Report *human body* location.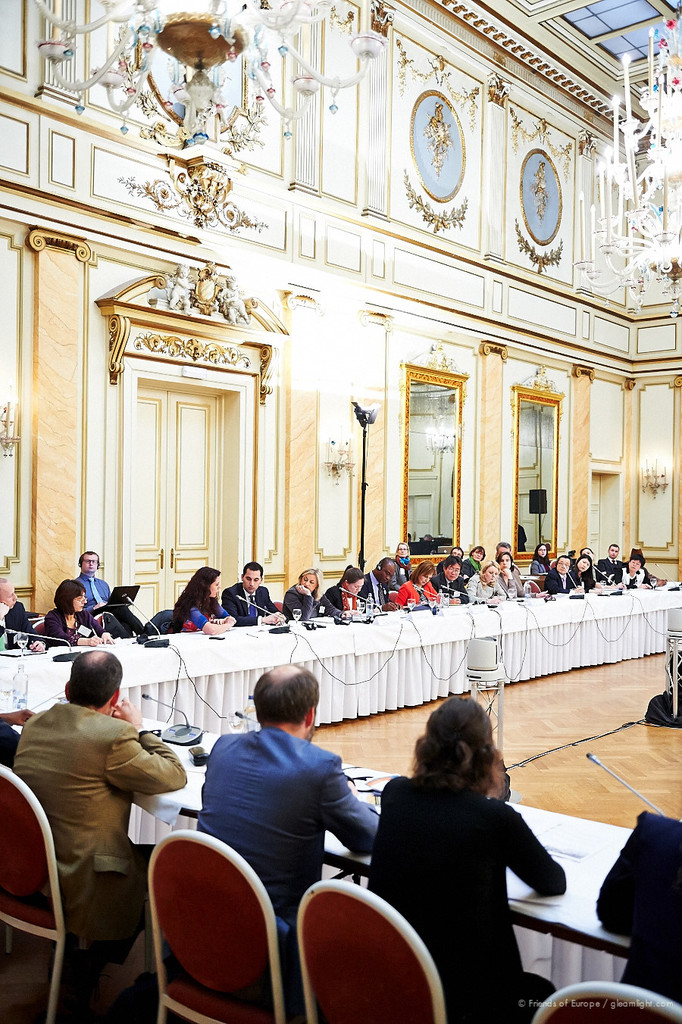
Report: 531/545/550/577.
